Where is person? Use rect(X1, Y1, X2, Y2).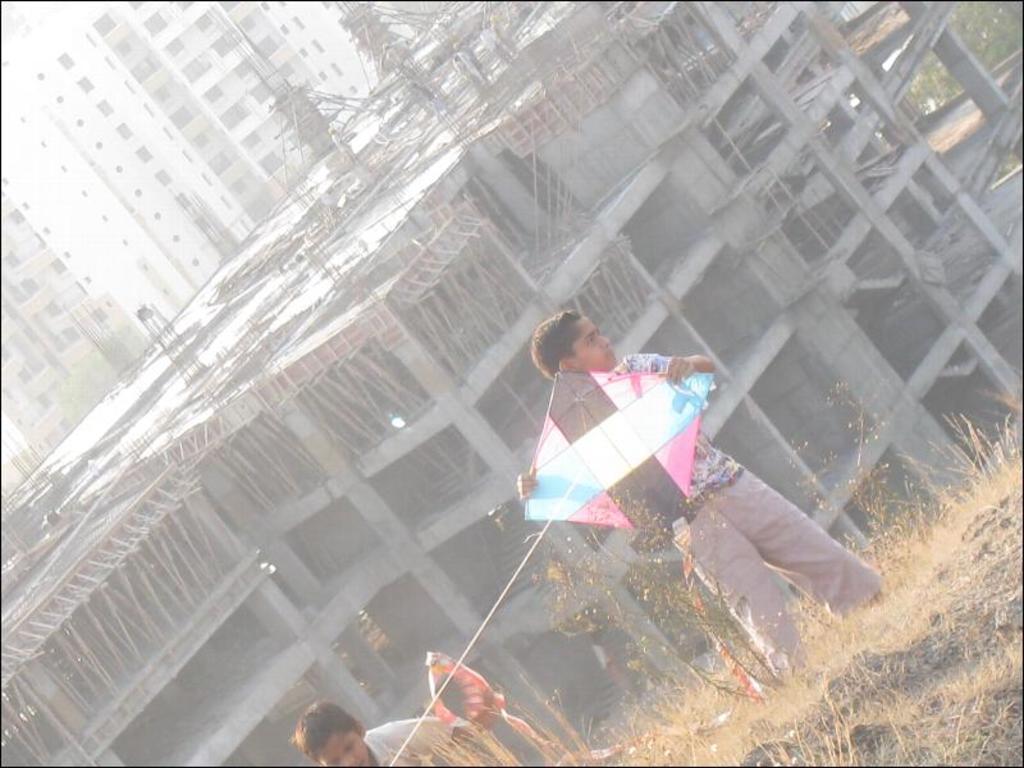
rect(515, 303, 787, 635).
